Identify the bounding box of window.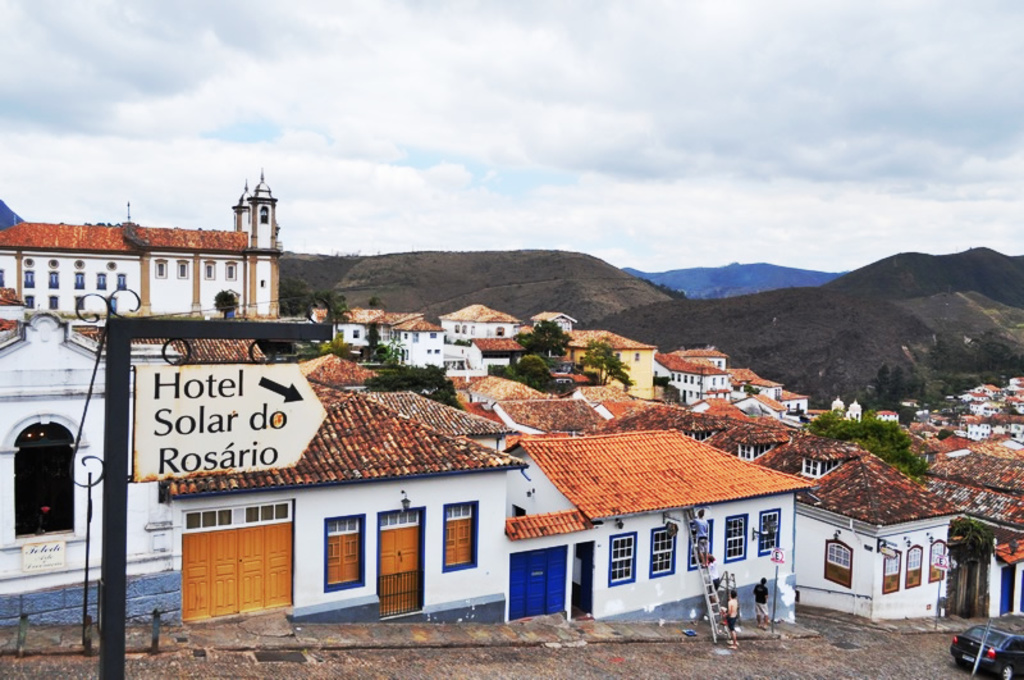
l=675, t=371, r=684, b=382.
